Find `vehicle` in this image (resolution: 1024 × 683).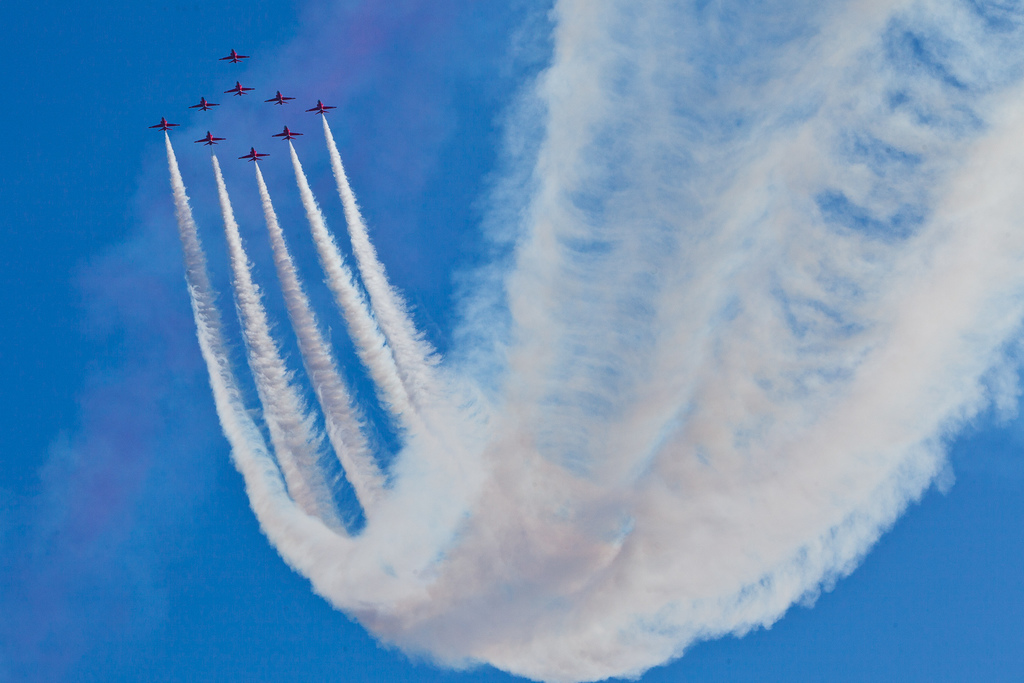
(x1=228, y1=79, x2=254, y2=95).
